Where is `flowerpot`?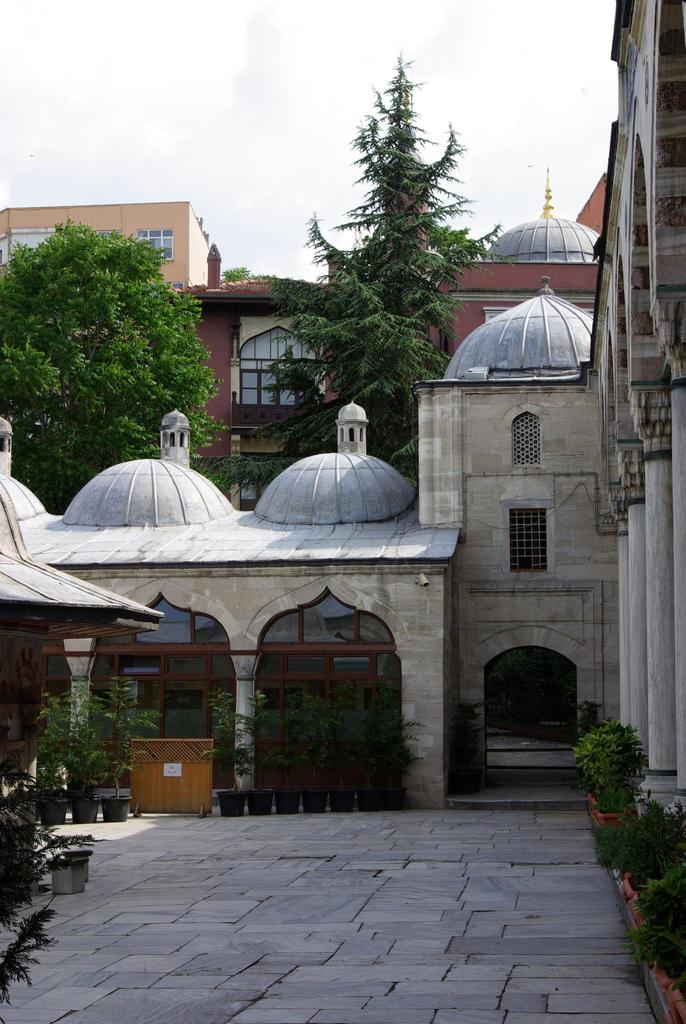
{"left": 299, "top": 785, "right": 320, "bottom": 817}.
